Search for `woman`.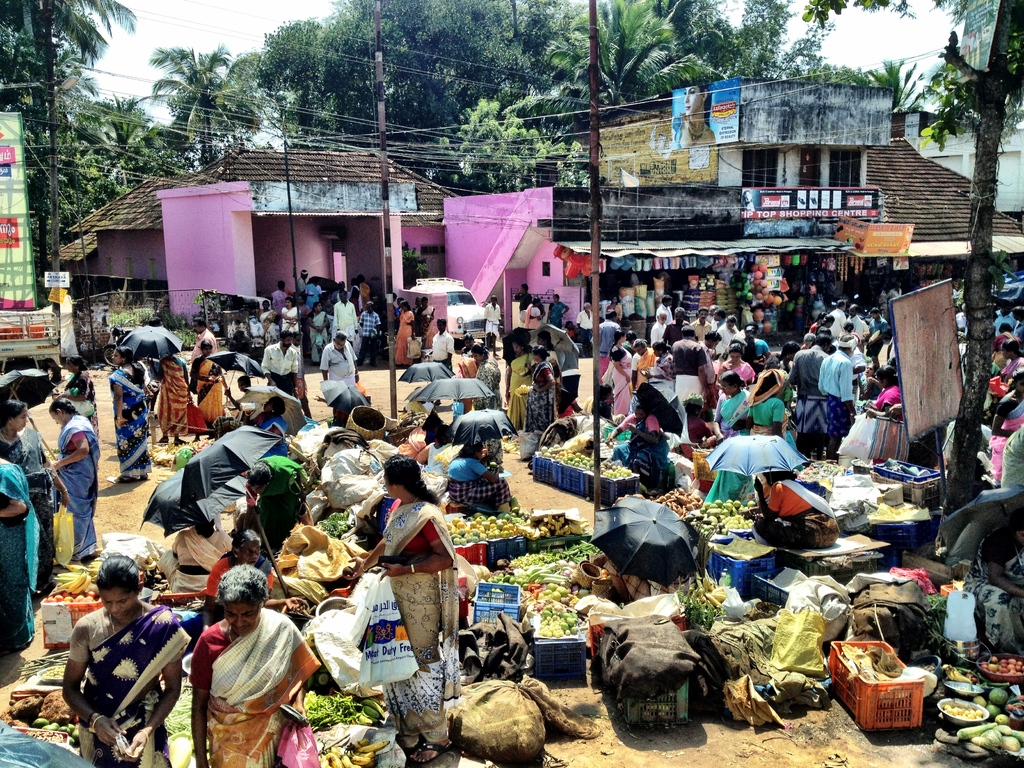
Found at bbox=[0, 457, 42, 662].
